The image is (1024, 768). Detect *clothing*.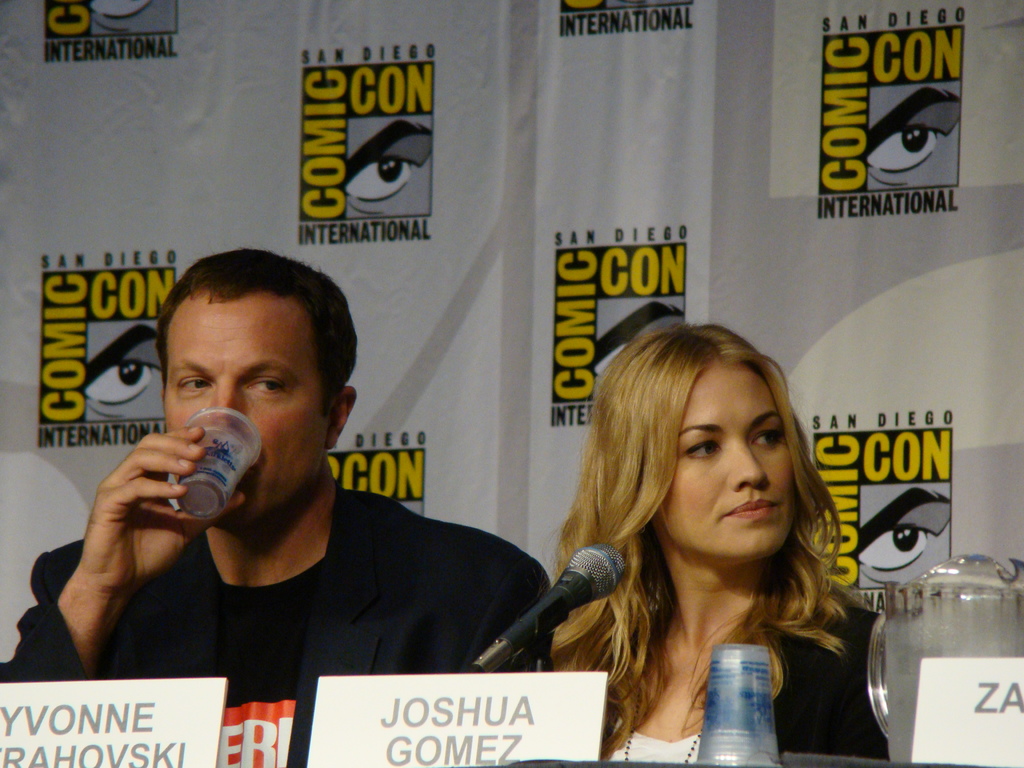
Detection: [left=572, top=597, right=901, bottom=767].
